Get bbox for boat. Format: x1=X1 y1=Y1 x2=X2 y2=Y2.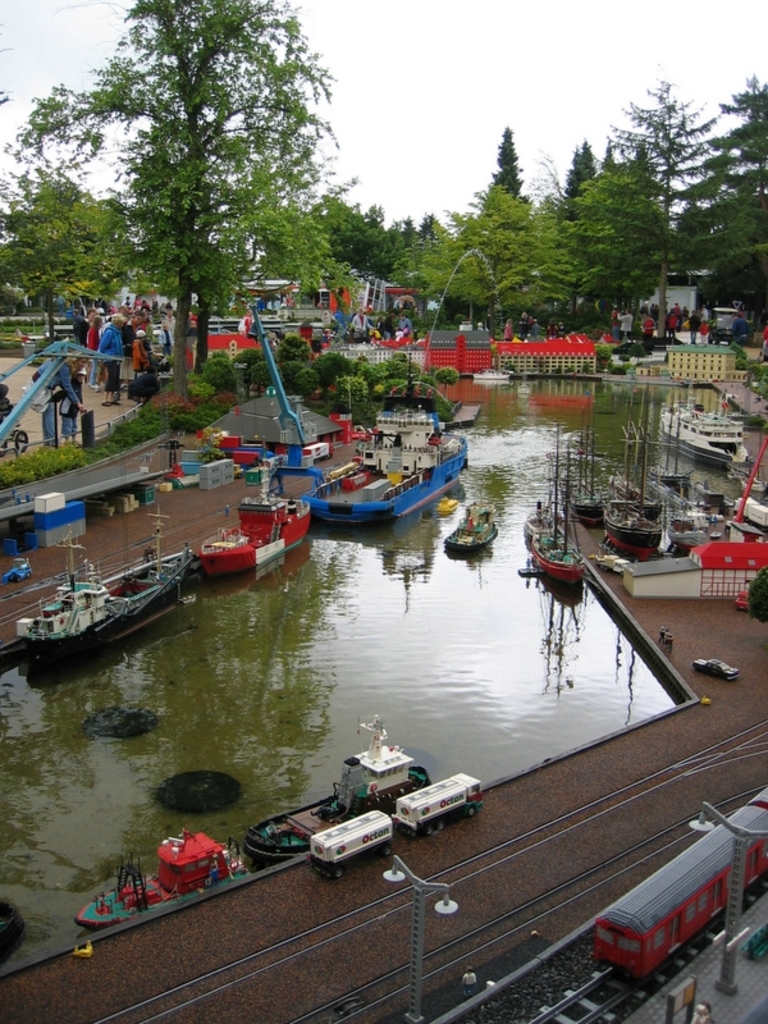
x1=246 y1=712 x2=428 y2=869.
